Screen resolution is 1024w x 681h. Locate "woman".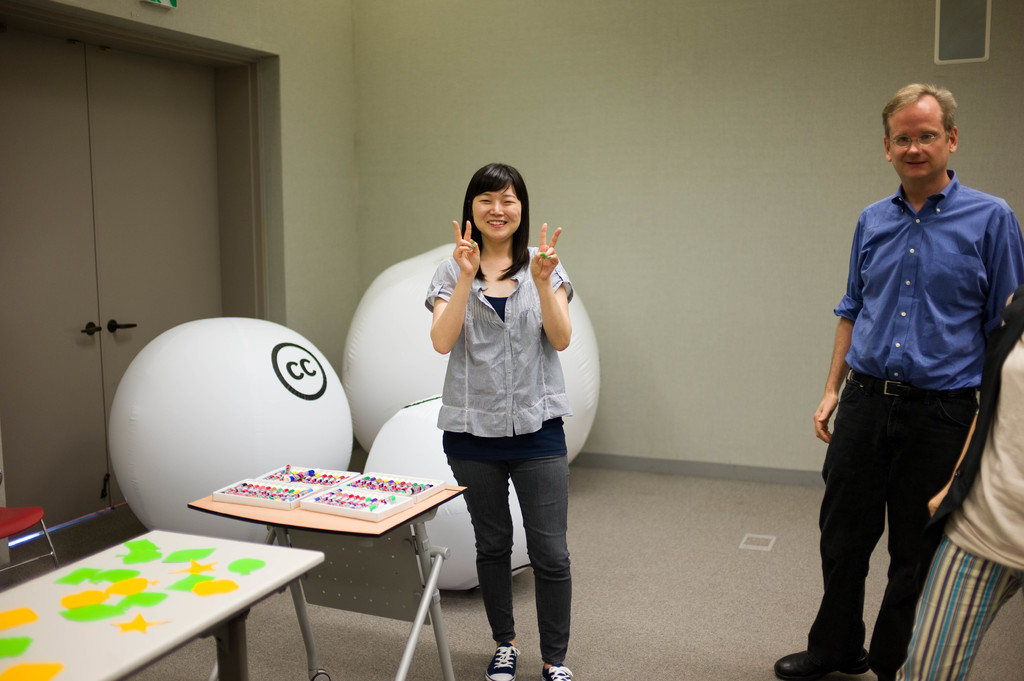
[407, 160, 593, 649].
